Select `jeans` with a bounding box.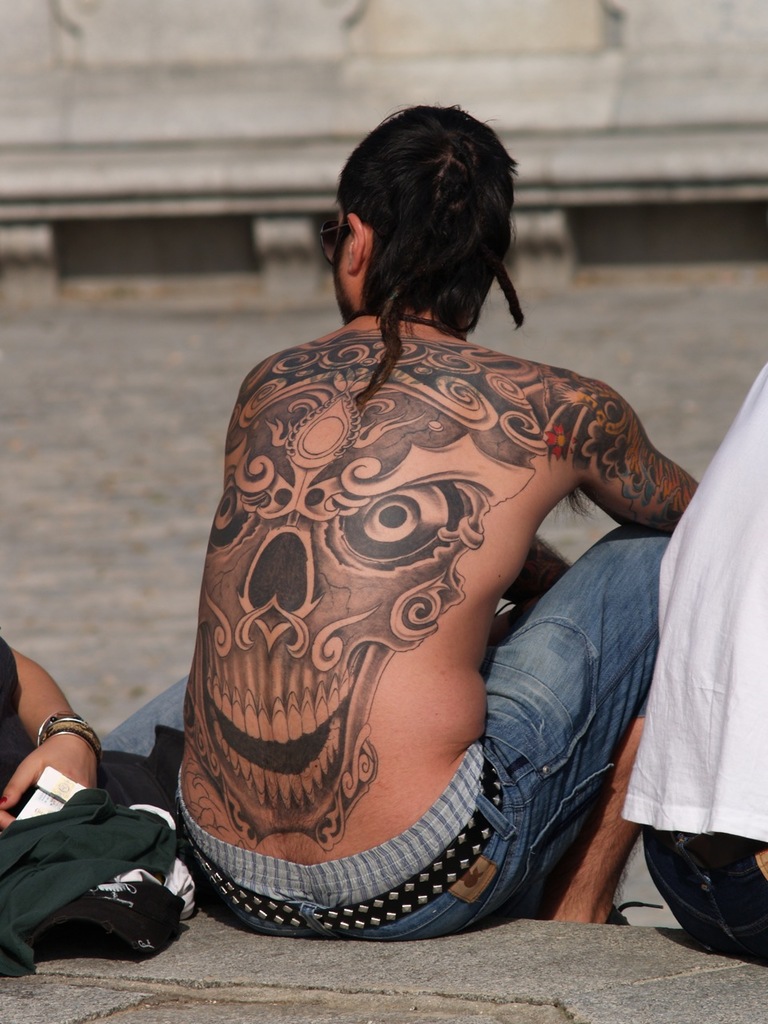
[172,521,670,944].
